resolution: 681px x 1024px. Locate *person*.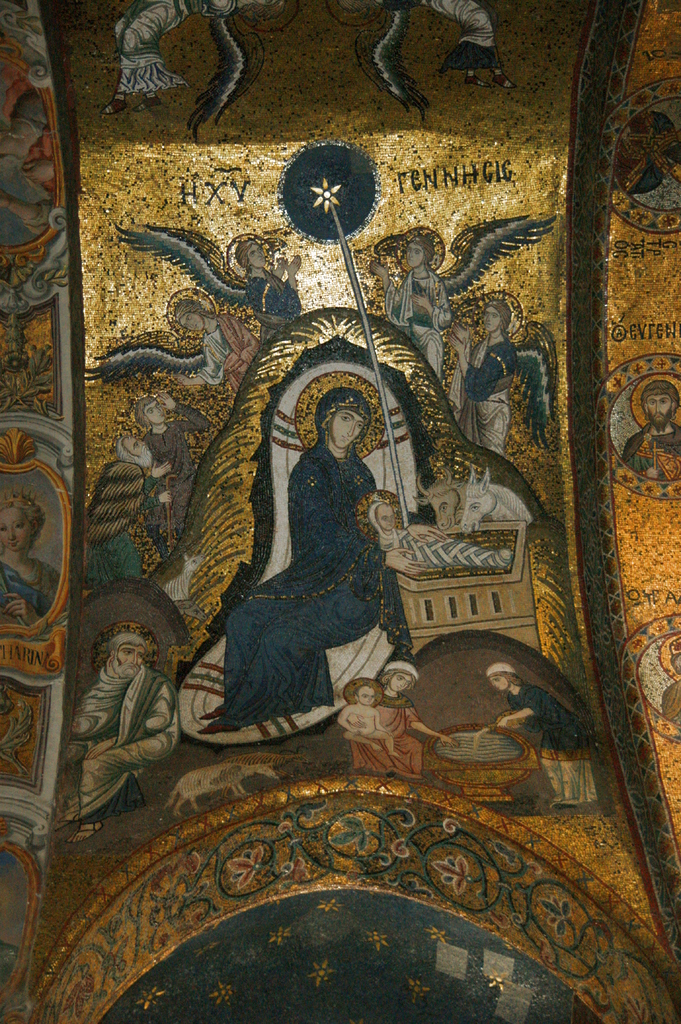
locate(241, 246, 305, 339).
